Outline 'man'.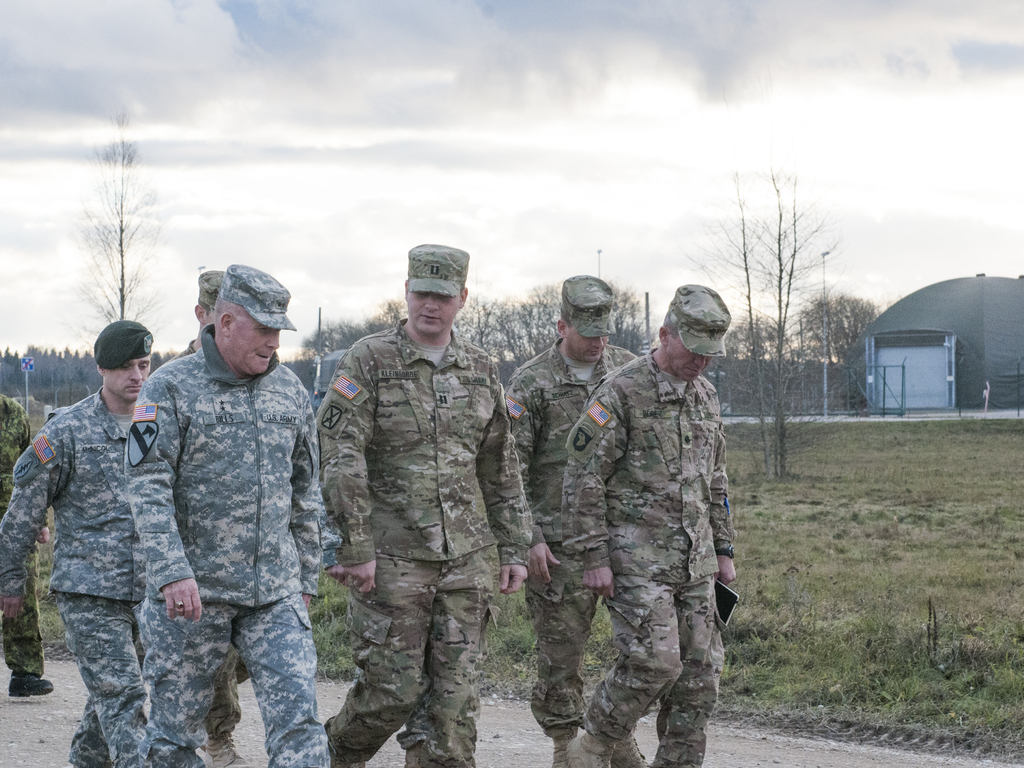
Outline: [x1=0, y1=321, x2=156, y2=767].
